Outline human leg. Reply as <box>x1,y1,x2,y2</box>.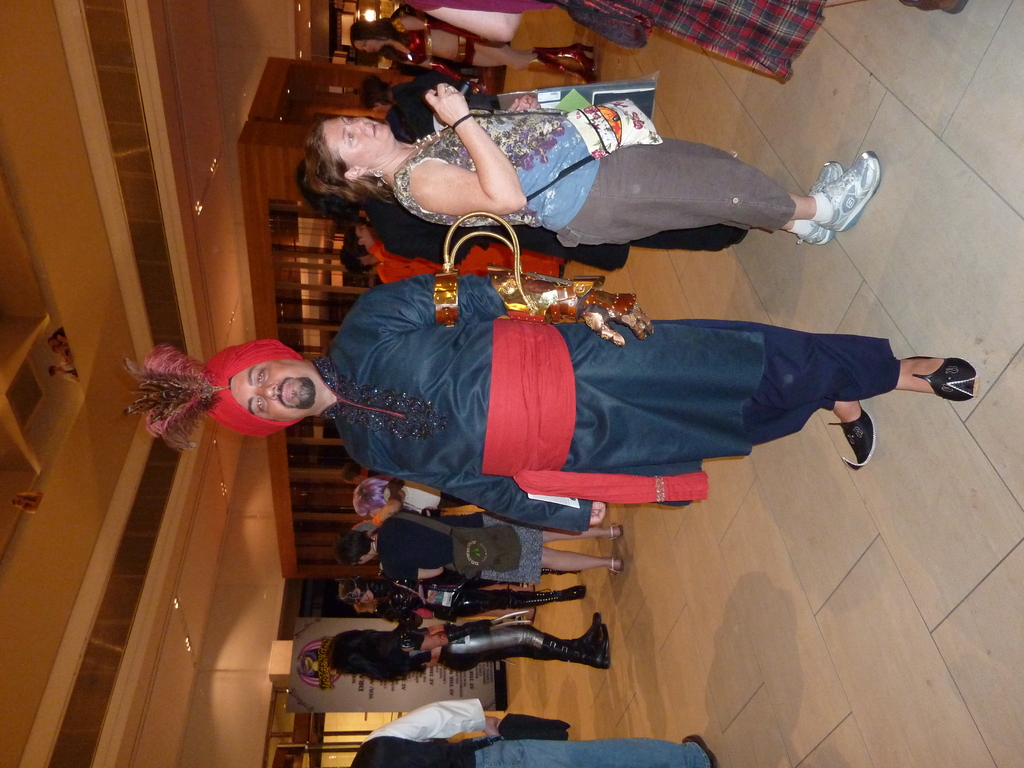
<box>898,356,977,403</box>.
